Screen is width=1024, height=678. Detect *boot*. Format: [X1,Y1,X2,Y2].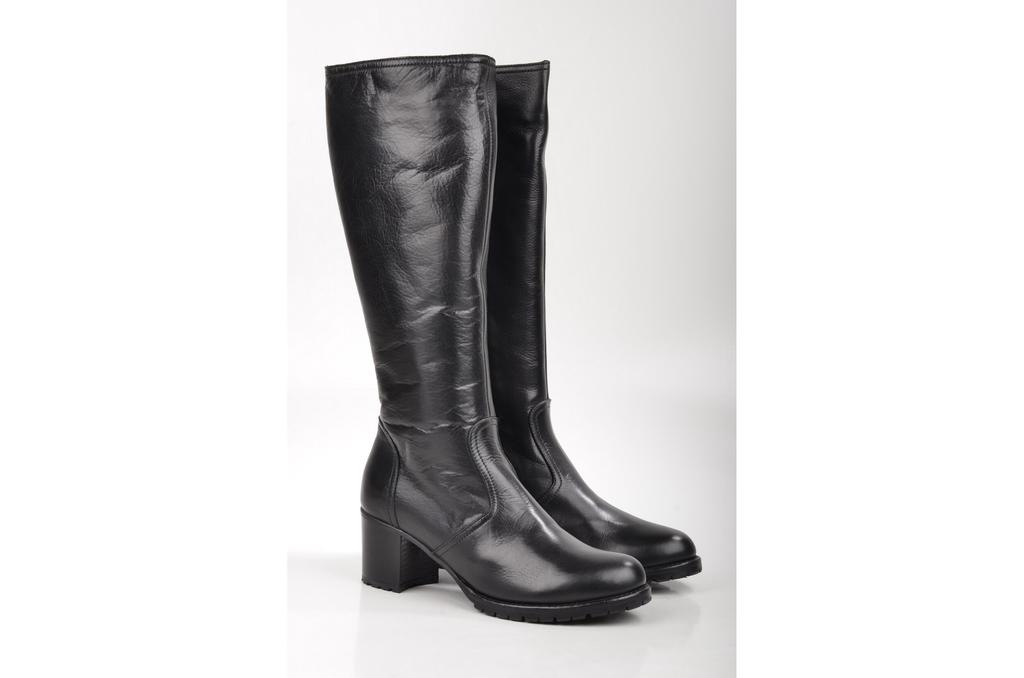
[483,59,705,585].
